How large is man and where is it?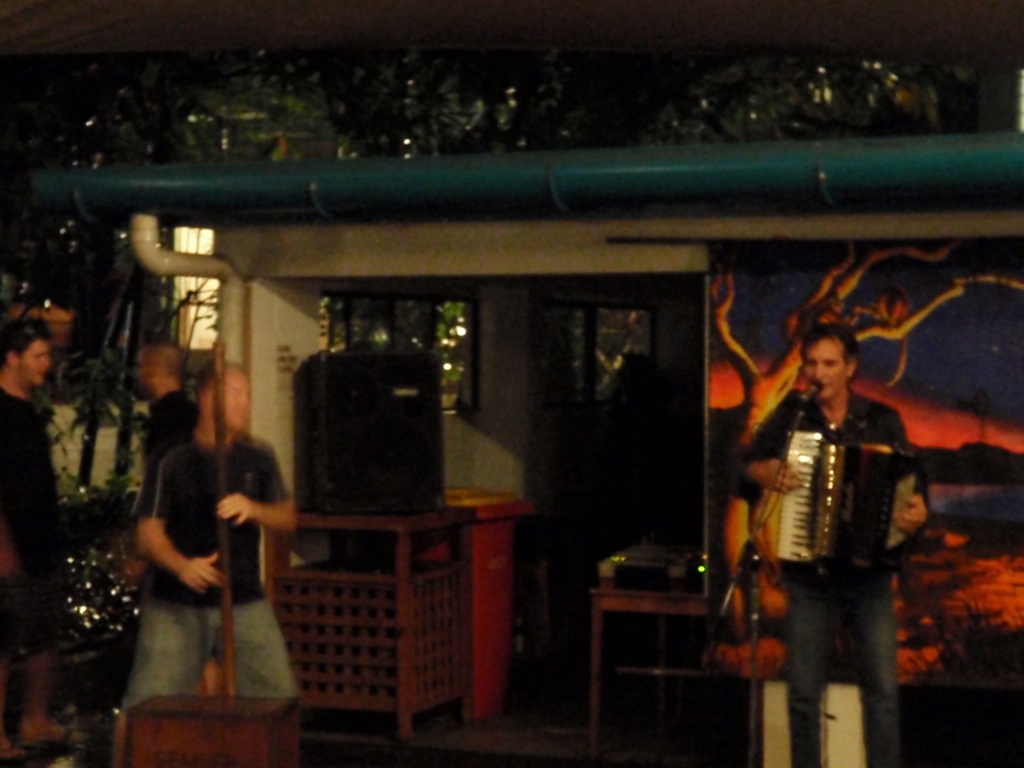
Bounding box: l=102, t=401, r=295, b=740.
